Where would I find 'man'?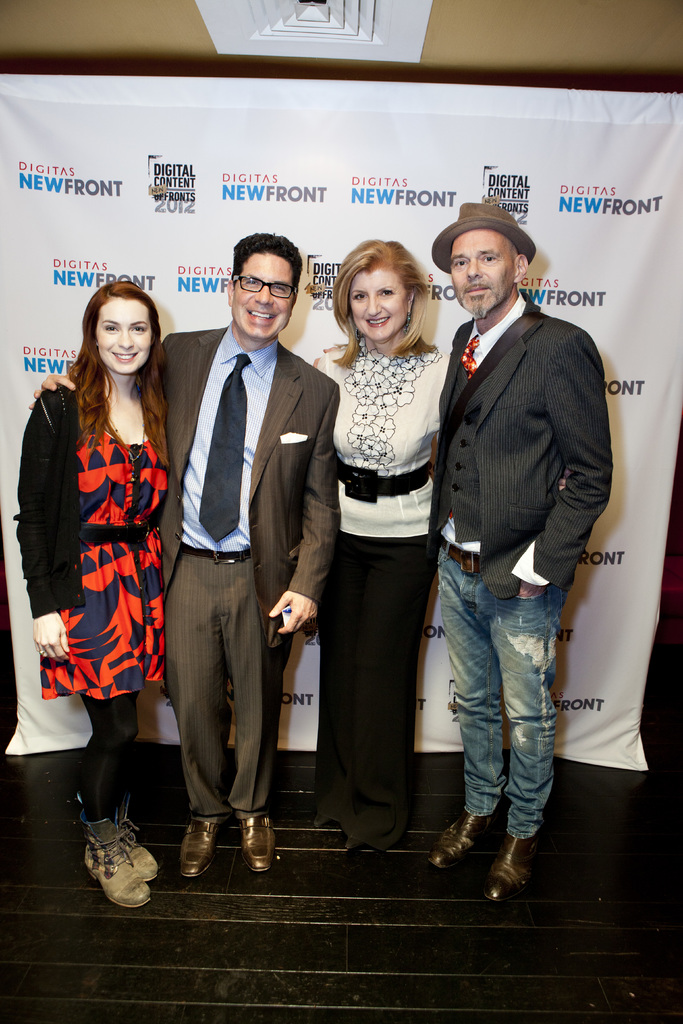
At region(28, 232, 339, 884).
